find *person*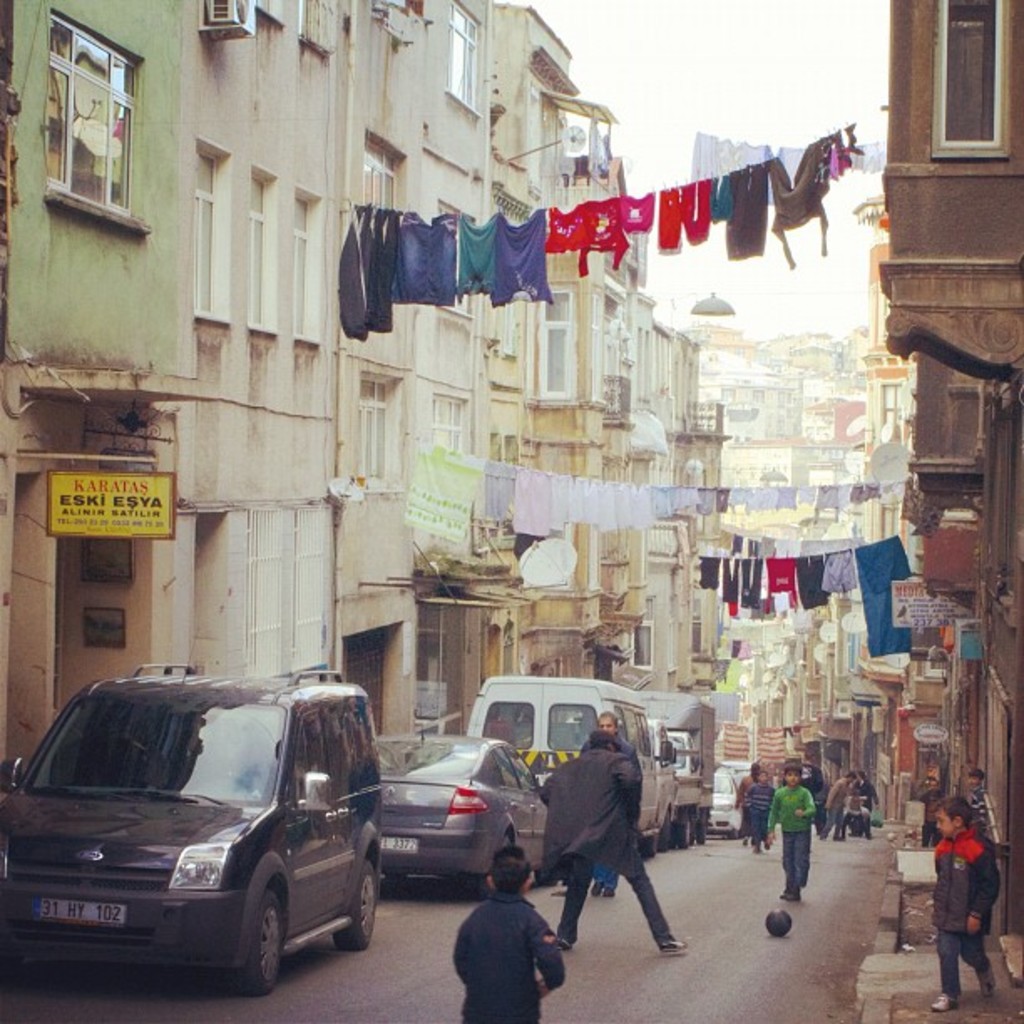
<bbox>793, 746, 830, 830</bbox>
